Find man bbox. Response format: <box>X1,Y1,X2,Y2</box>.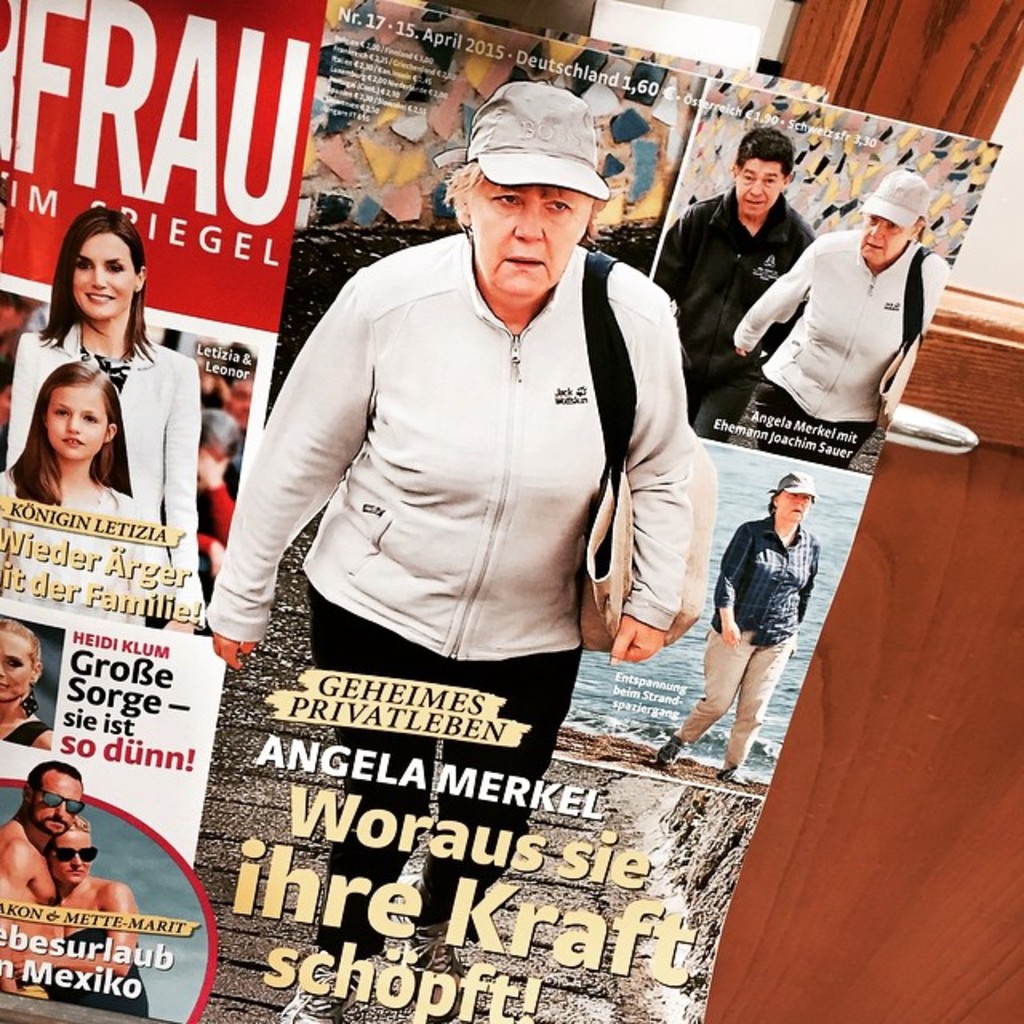
<box>653,131,814,443</box>.
